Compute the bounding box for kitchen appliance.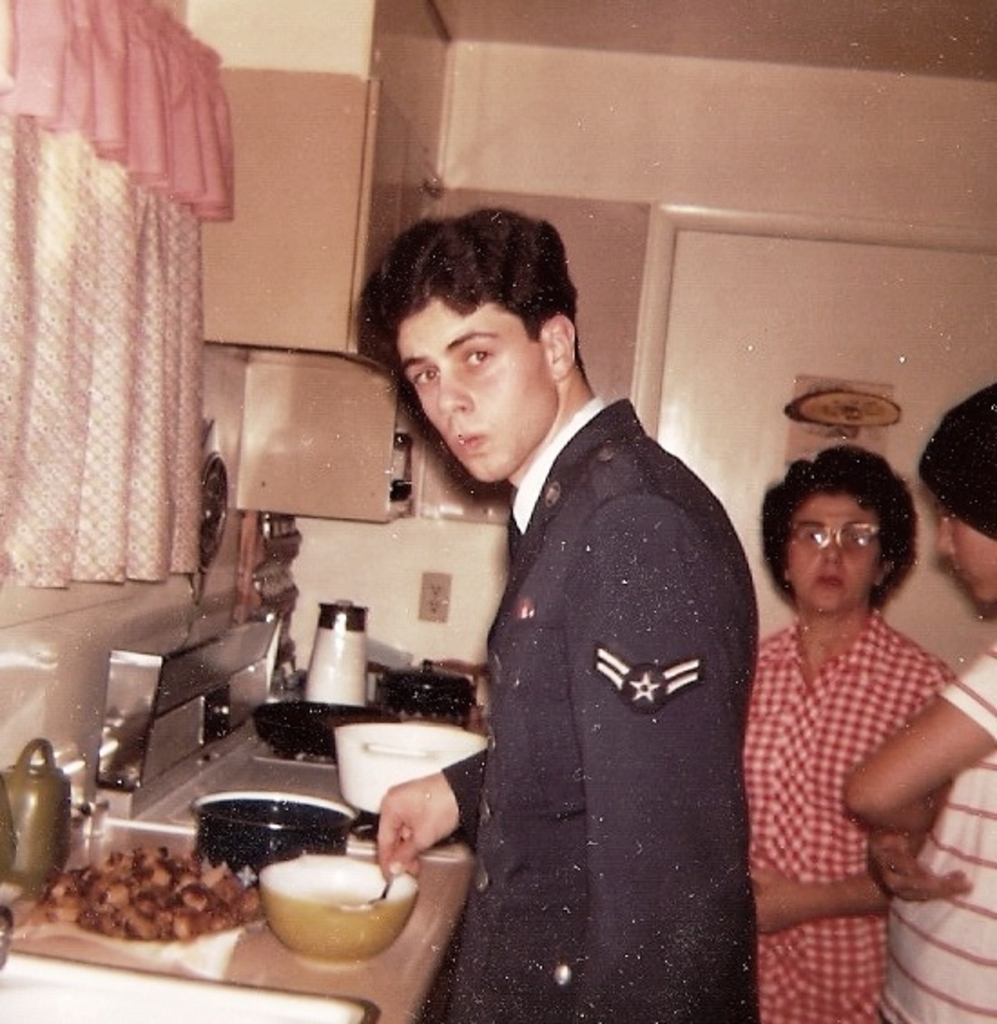
{"x1": 259, "y1": 855, "x2": 415, "y2": 971}.
